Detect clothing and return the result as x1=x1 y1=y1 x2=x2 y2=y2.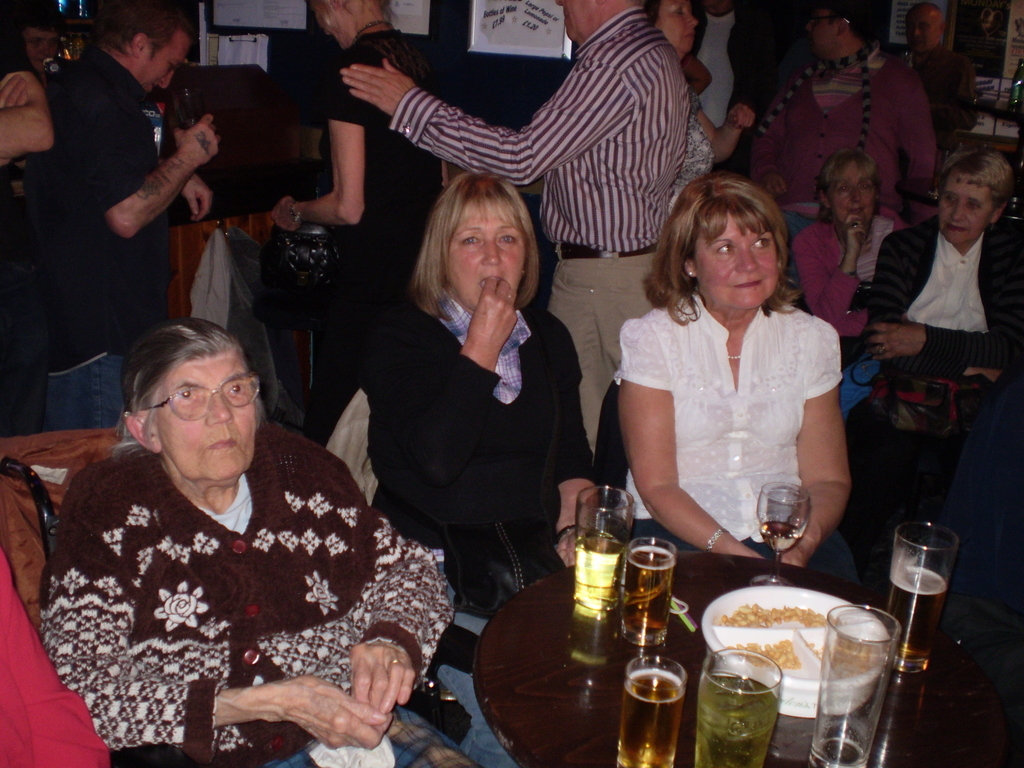
x1=386 y1=2 x2=694 y2=458.
